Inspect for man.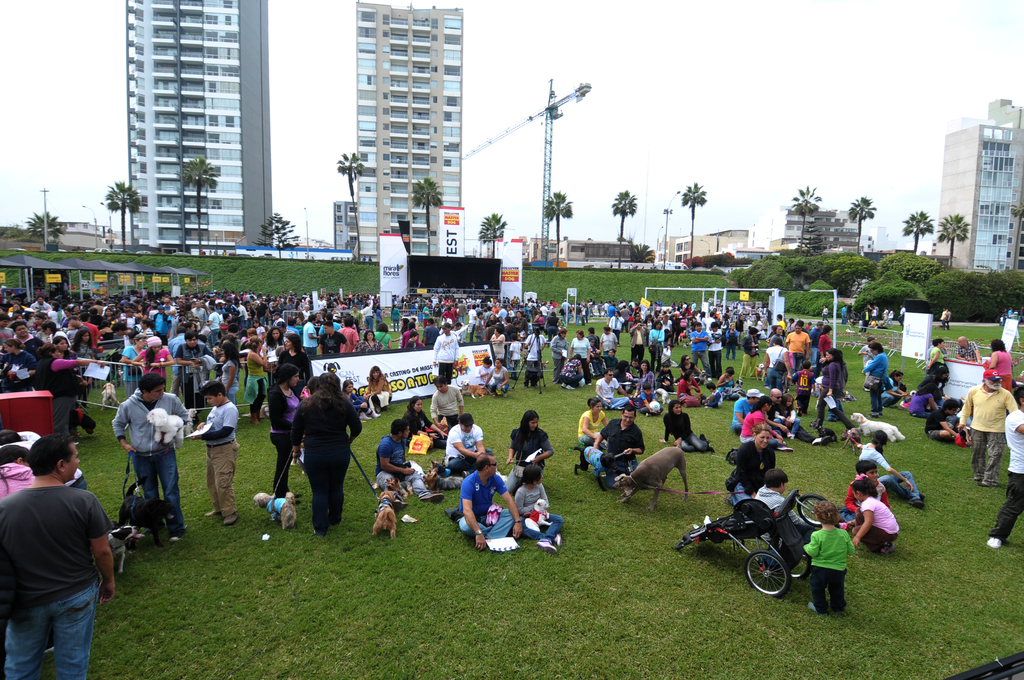
Inspection: 152:303:168:339.
